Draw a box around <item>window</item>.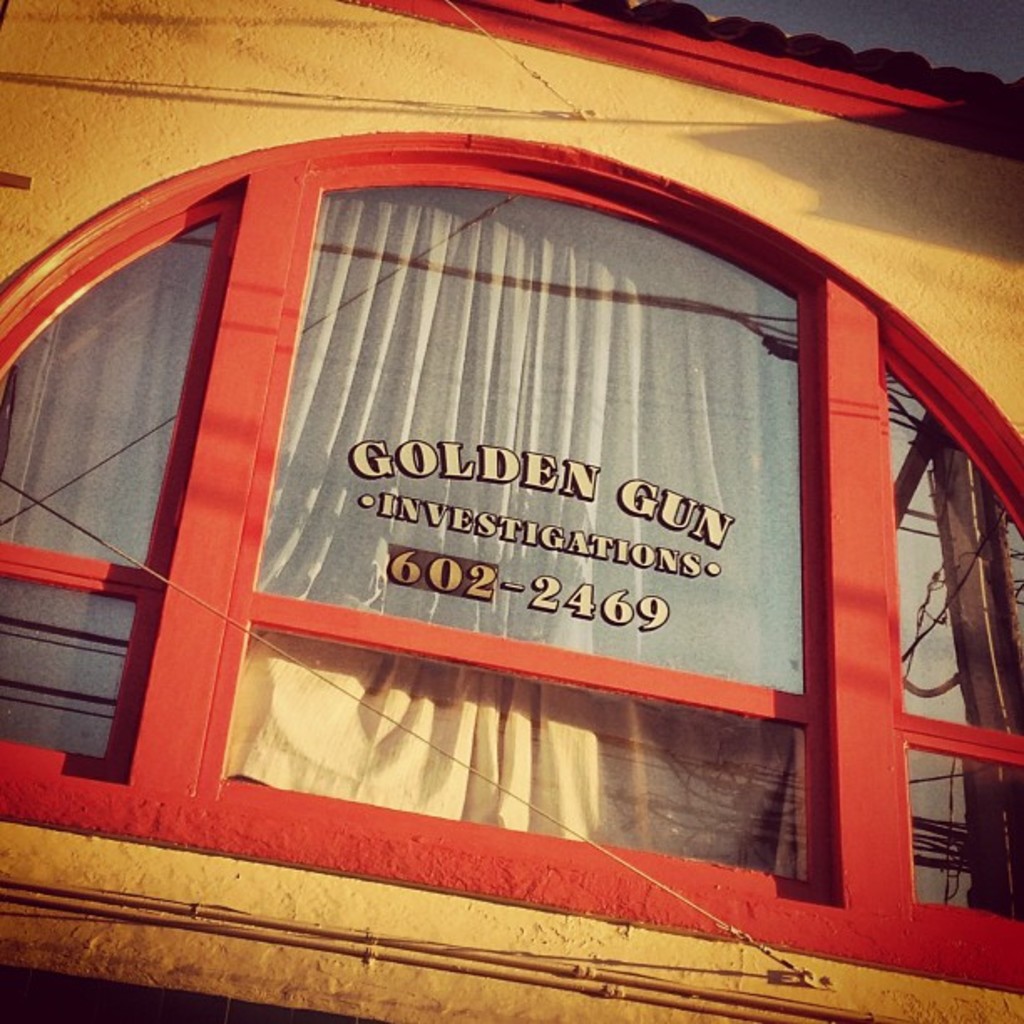
<bbox>892, 330, 1022, 937</bbox>.
